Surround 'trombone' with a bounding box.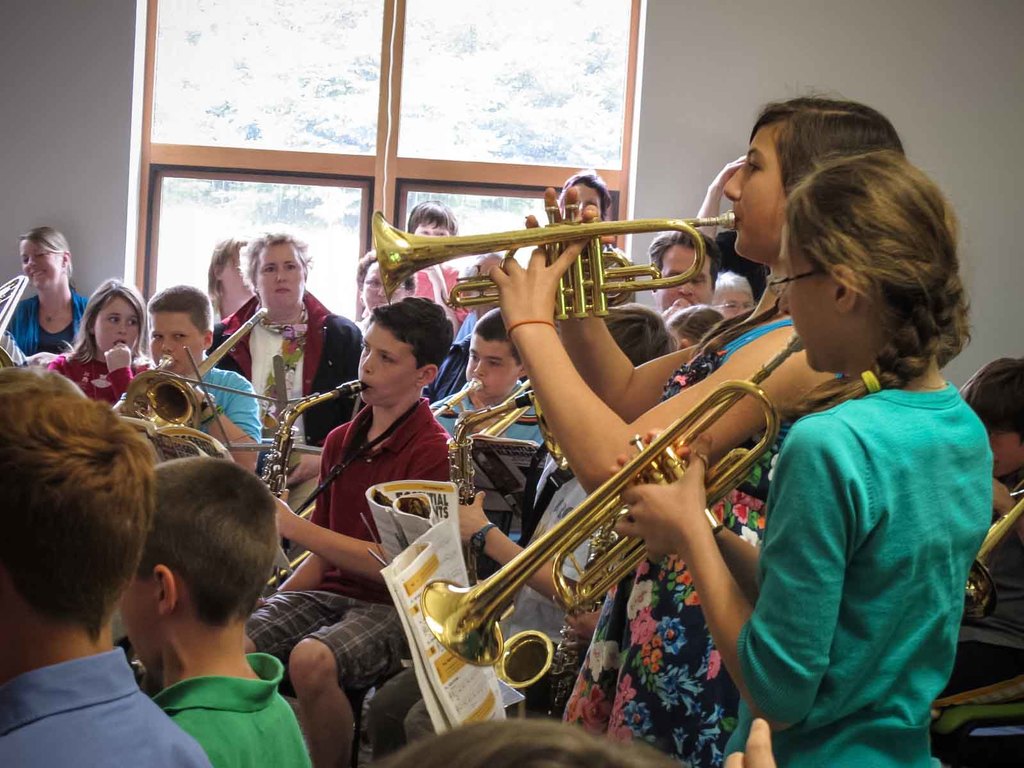
[374, 205, 743, 321].
